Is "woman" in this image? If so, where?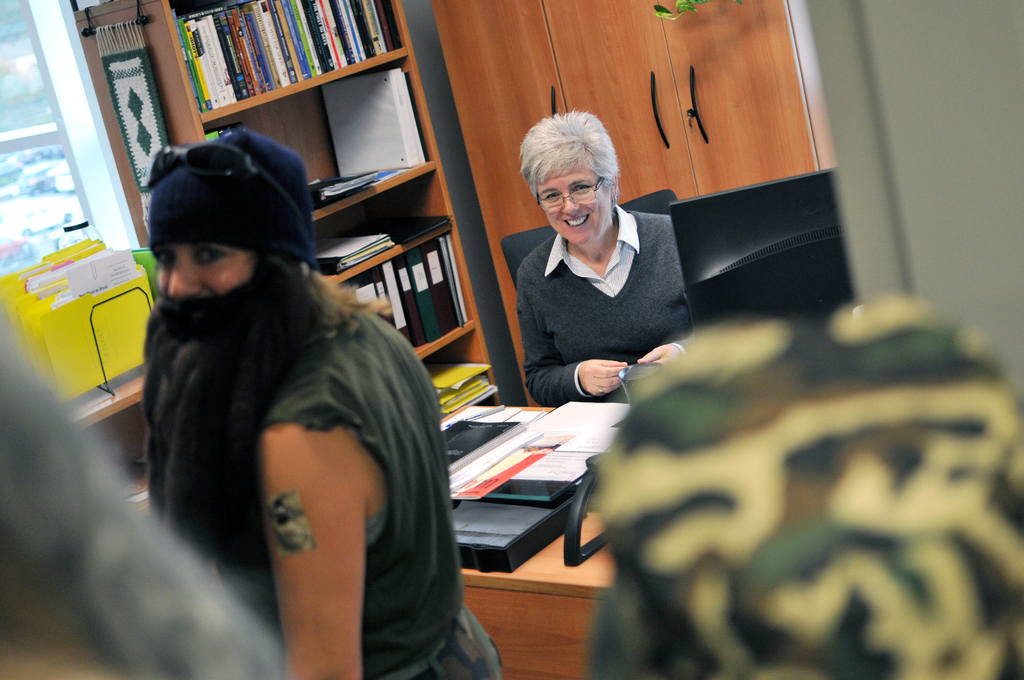
Yes, at 519 109 705 403.
